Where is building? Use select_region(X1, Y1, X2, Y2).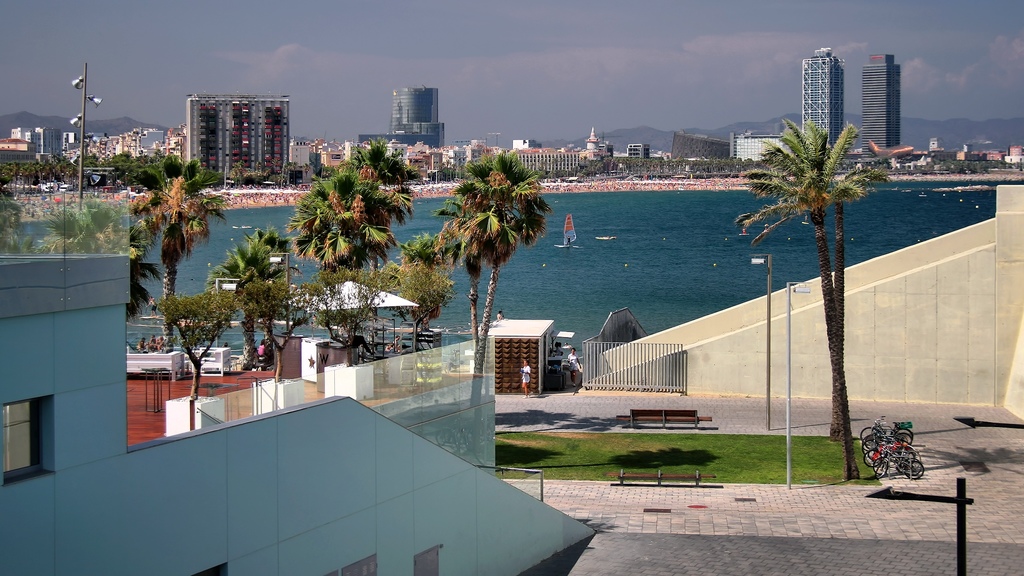
select_region(803, 49, 845, 163).
